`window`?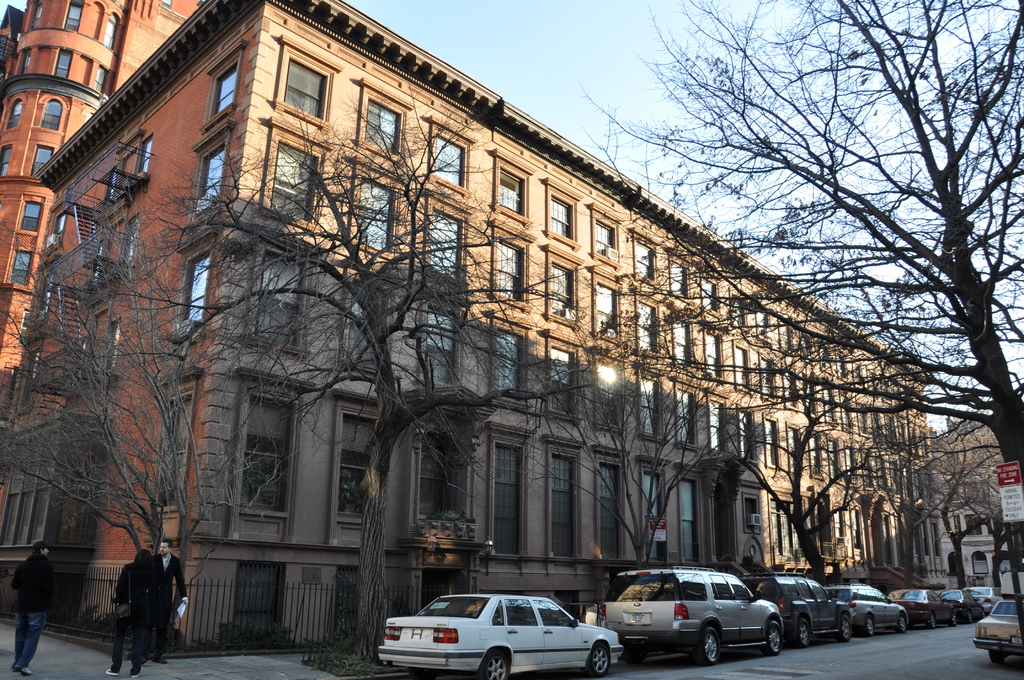
Rect(214, 61, 241, 114)
